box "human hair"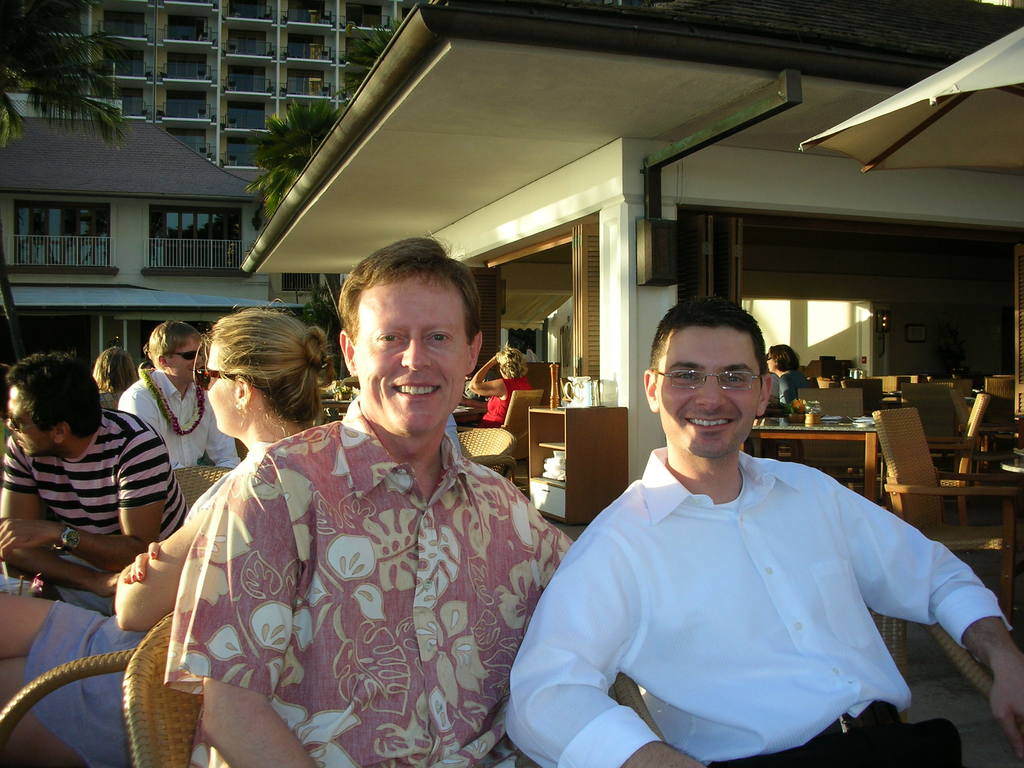
BBox(340, 230, 480, 351)
